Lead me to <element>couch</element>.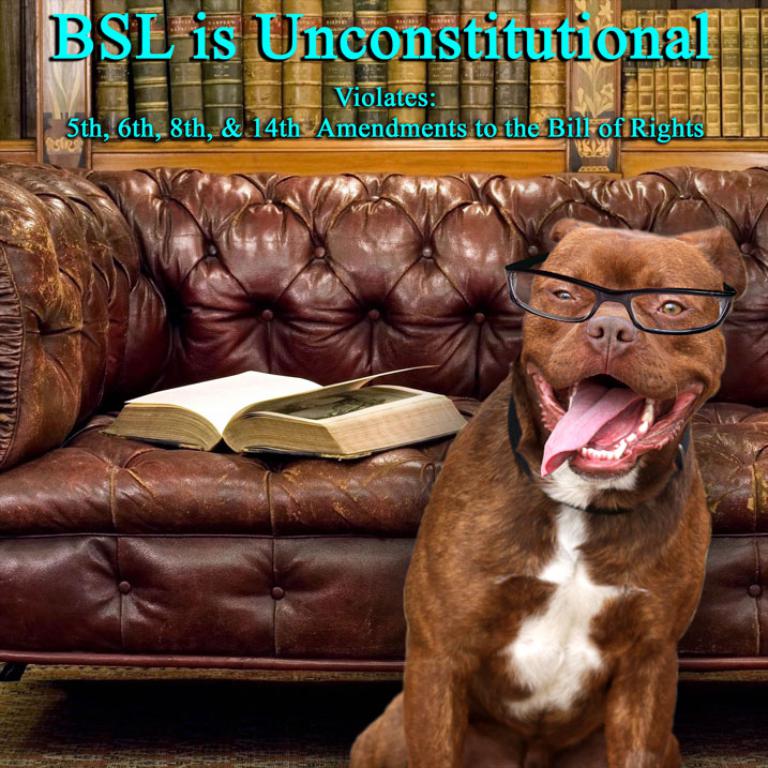
Lead to [70, 167, 743, 737].
